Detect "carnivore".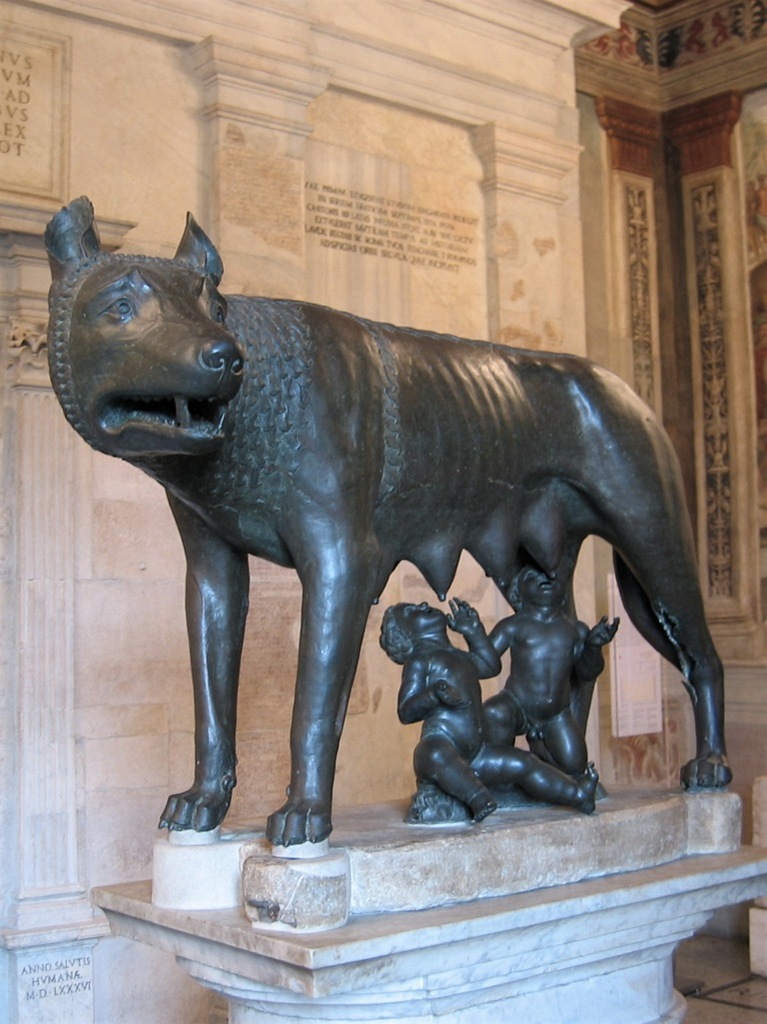
Detected at bbox=(60, 182, 699, 808).
